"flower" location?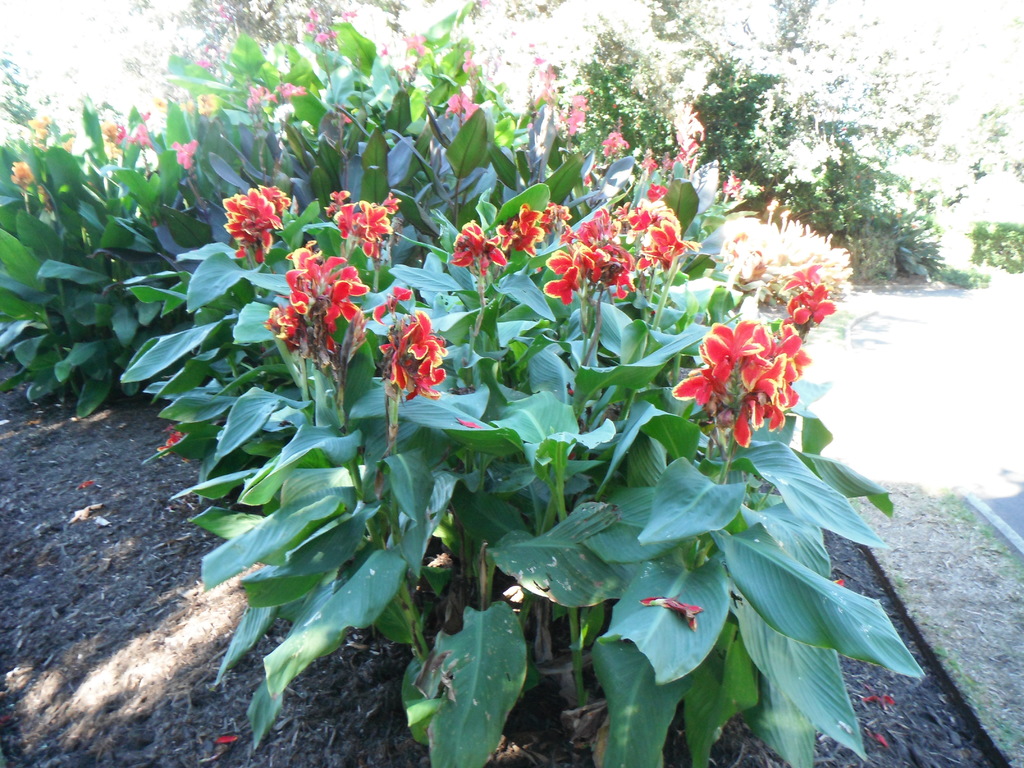
bbox=(248, 83, 276, 102)
